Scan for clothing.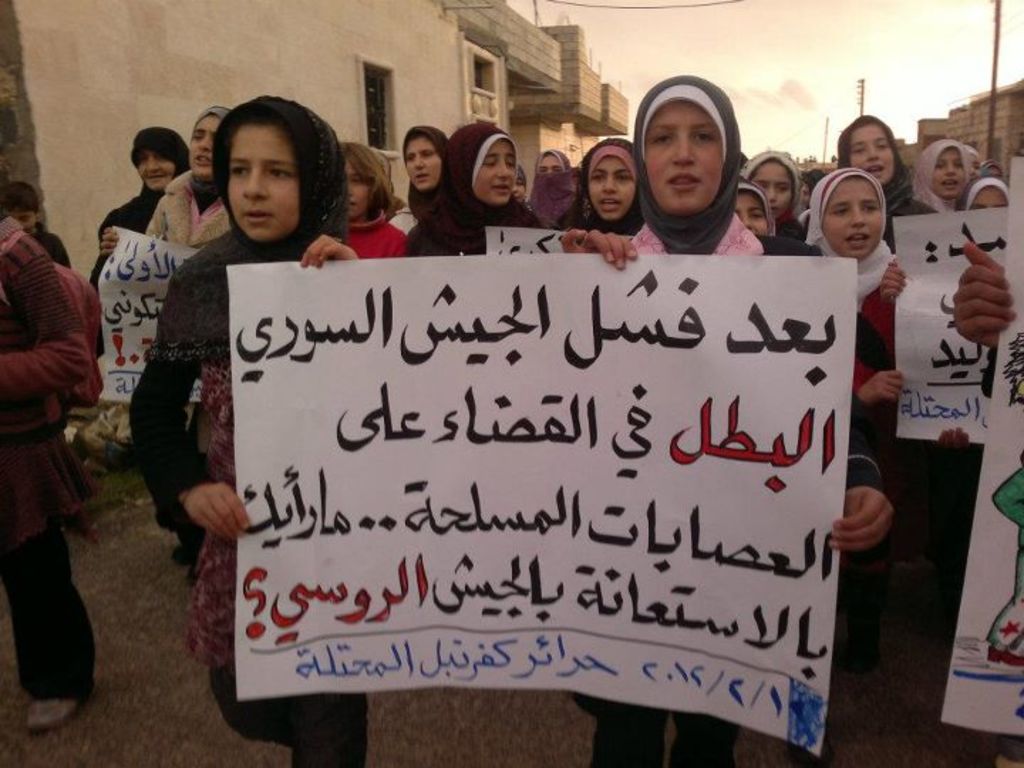
Scan result: [565, 212, 887, 767].
